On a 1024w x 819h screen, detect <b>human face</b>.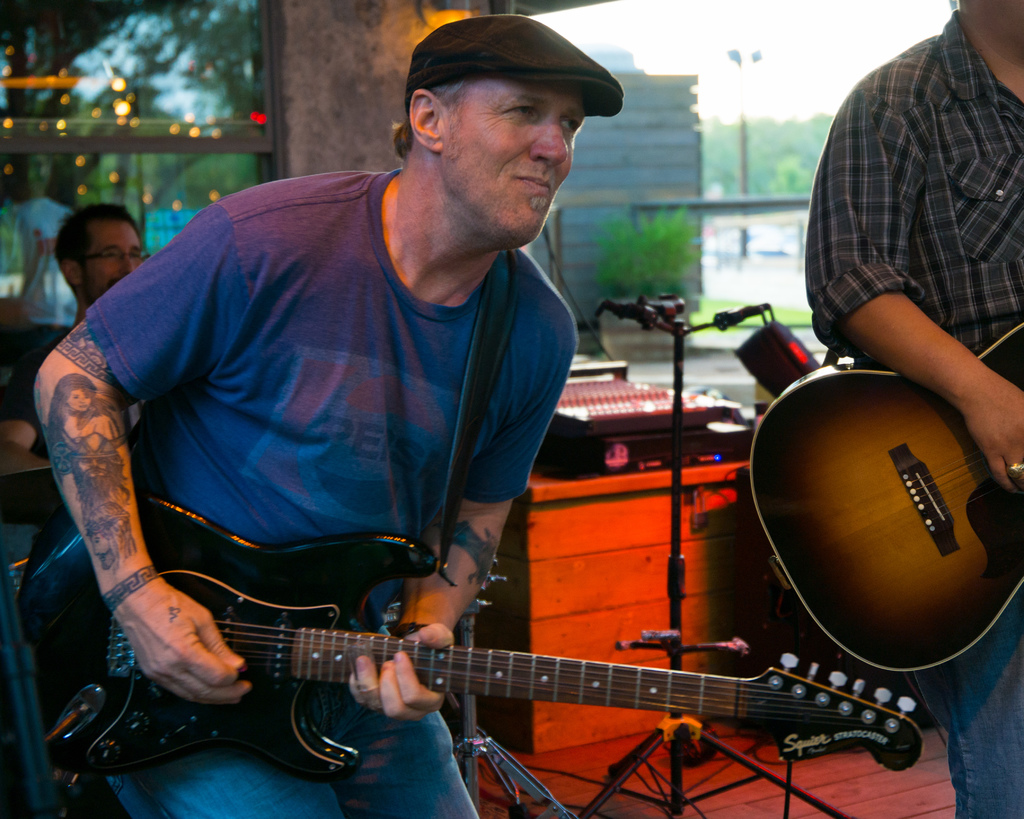
(78,456,108,478).
